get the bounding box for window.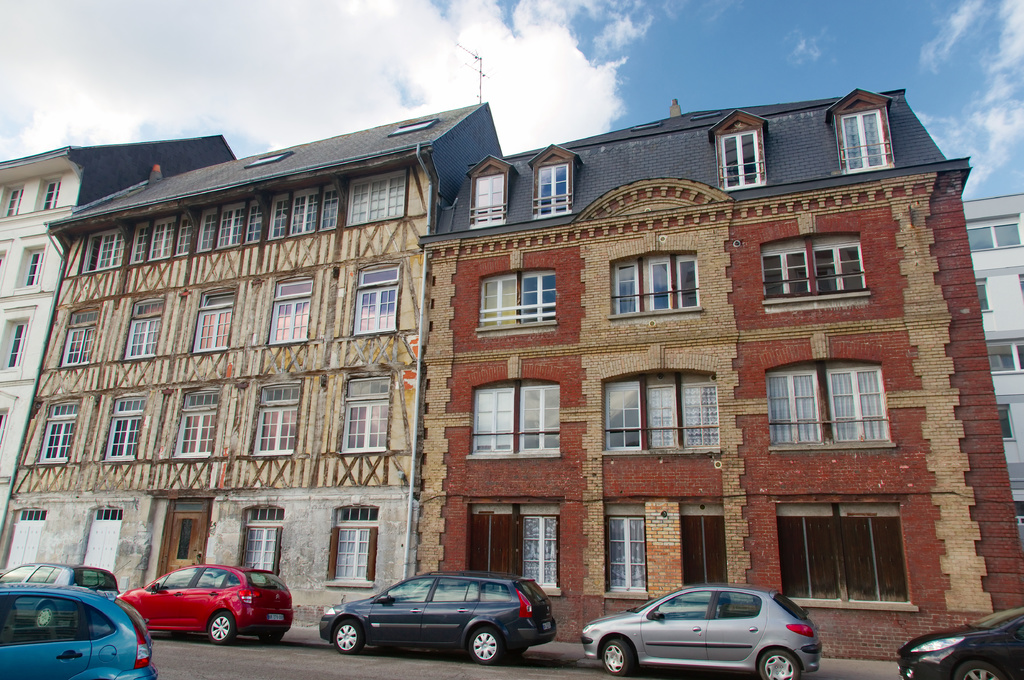
crop(691, 108, 719, 121).
